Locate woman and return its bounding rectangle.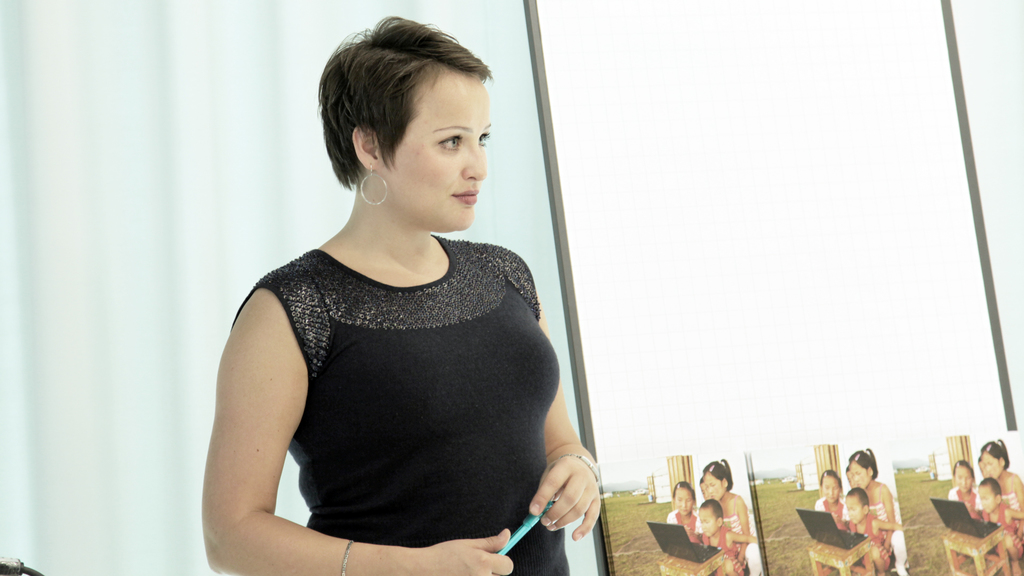
(x1=838, y1=447, x2=894, y2=562).
